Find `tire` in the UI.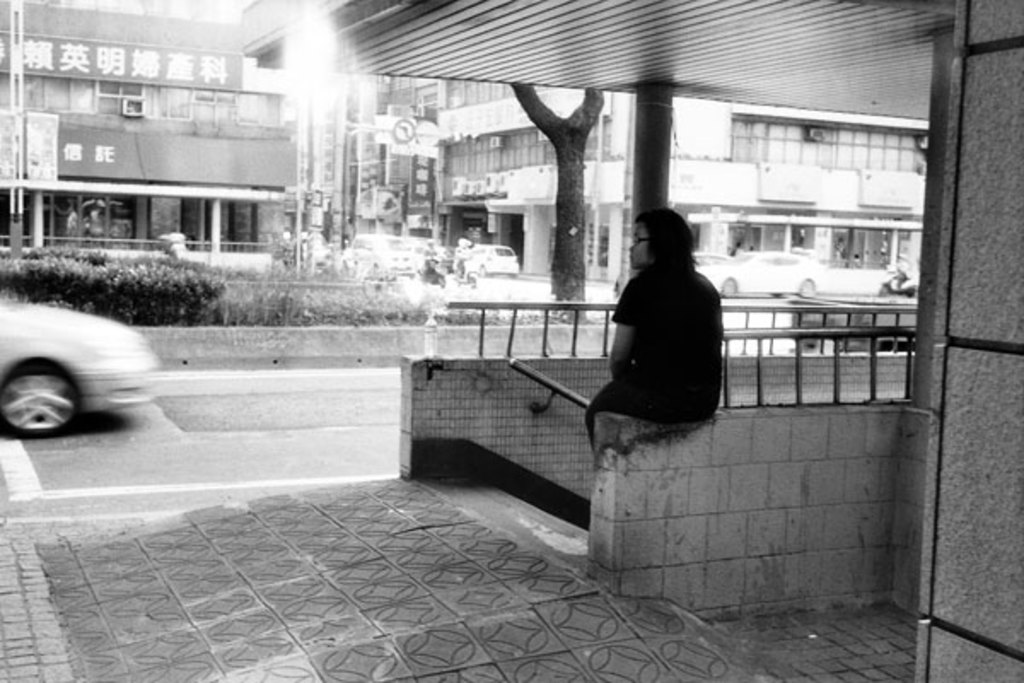
UI element at rect(437, 271, 447, 289).
